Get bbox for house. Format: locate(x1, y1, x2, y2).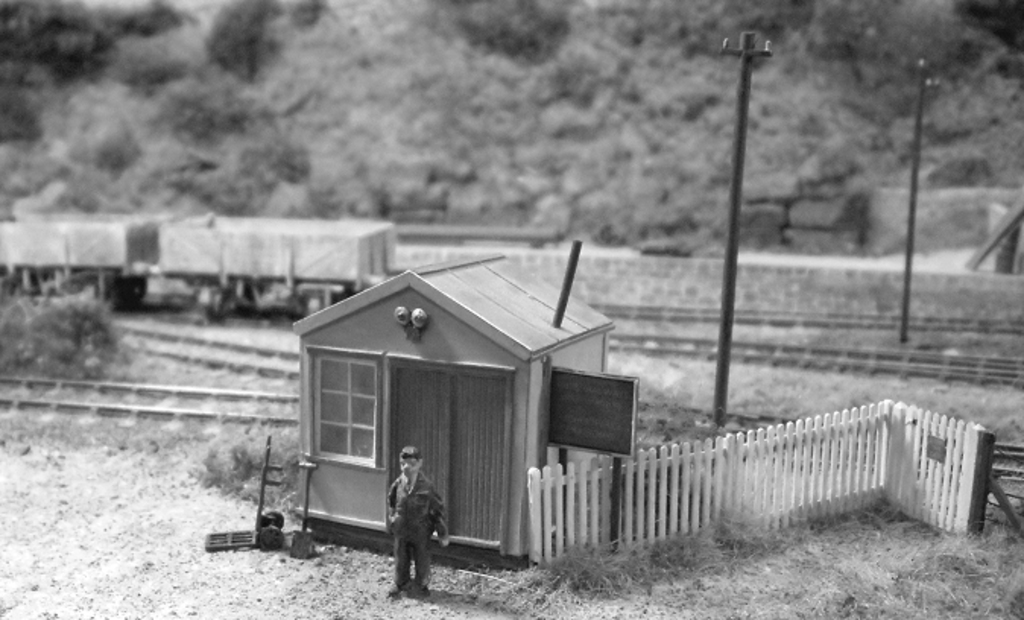
locate(292, 236, 640, 571).
